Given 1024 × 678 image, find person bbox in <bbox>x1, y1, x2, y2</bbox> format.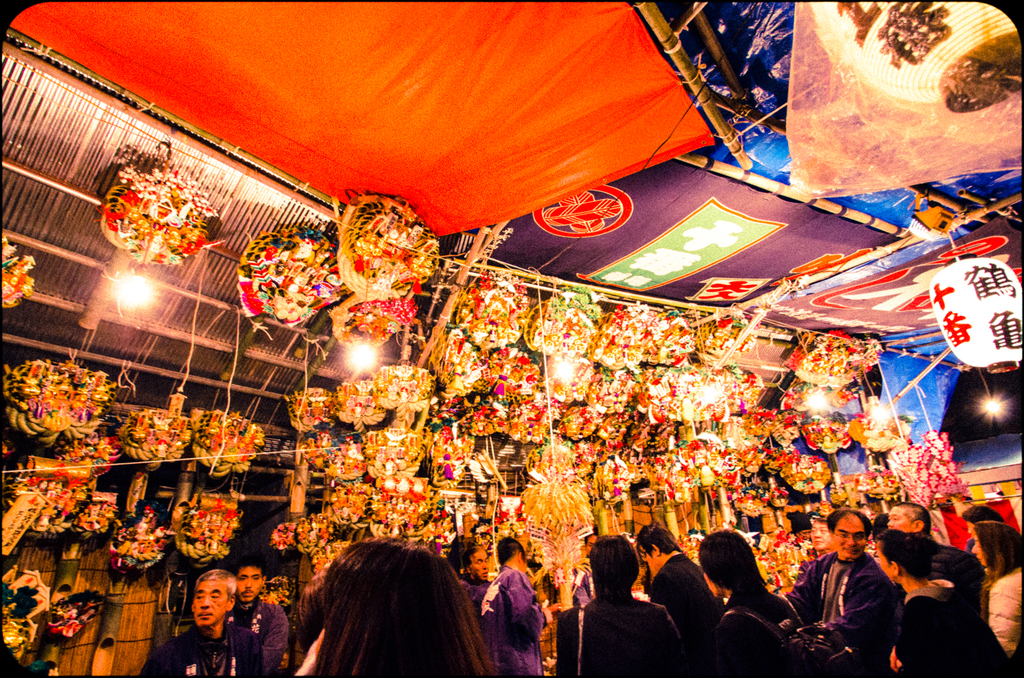
<bbox>550, 539, 681, 677</bbox>.
